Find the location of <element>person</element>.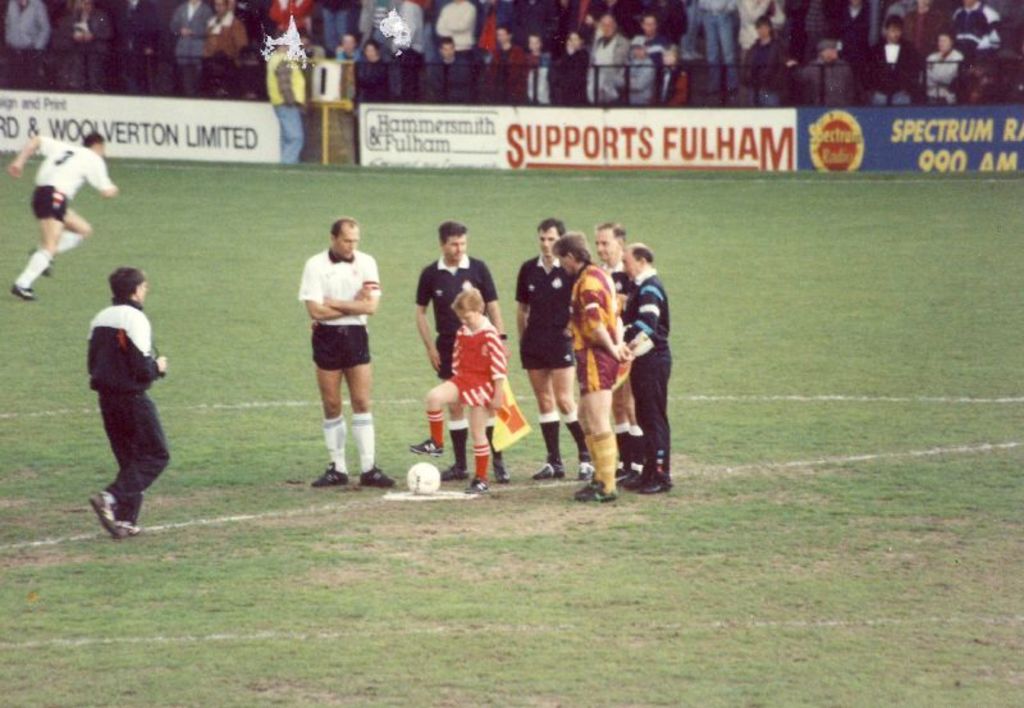
Location: left=919, top=32, right=960, bottom=104.
